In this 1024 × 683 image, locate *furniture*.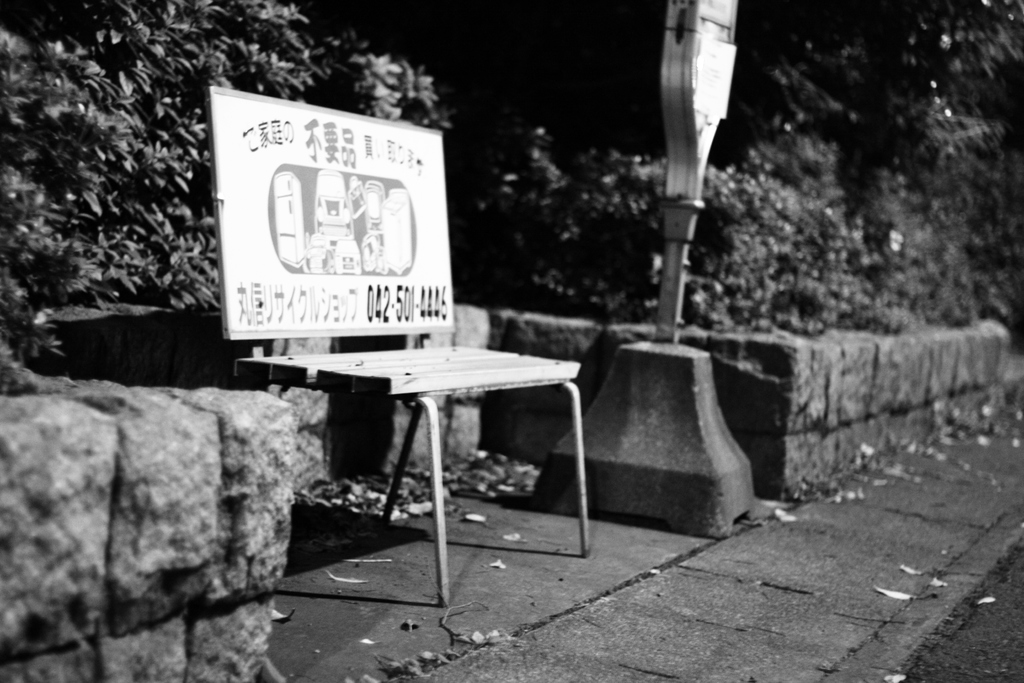
Bounding box: detection(205, 89, 589, 611).
